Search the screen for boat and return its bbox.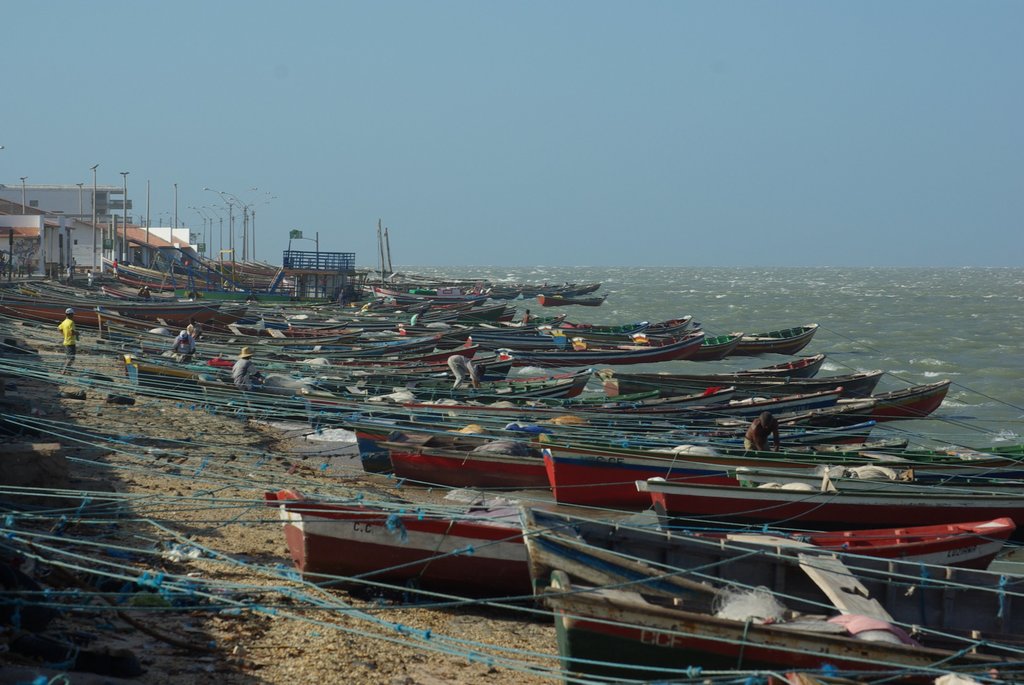
Found: bbox(738, 323, 813, 353).
